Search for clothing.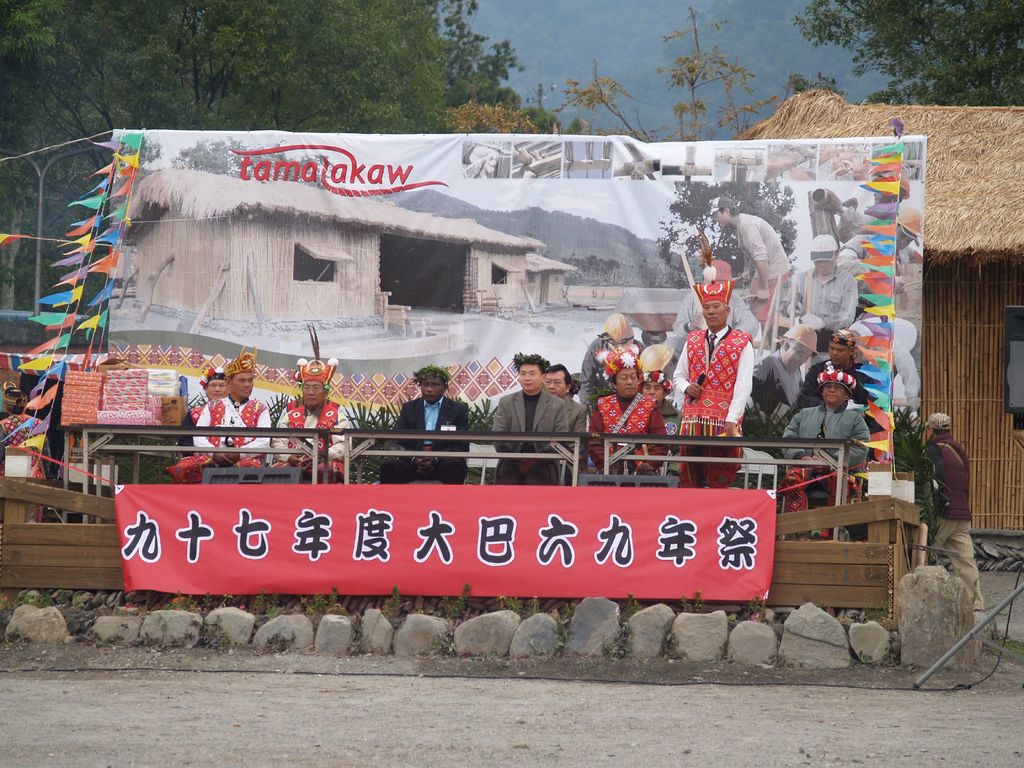
Found at 578 333 646 413.
